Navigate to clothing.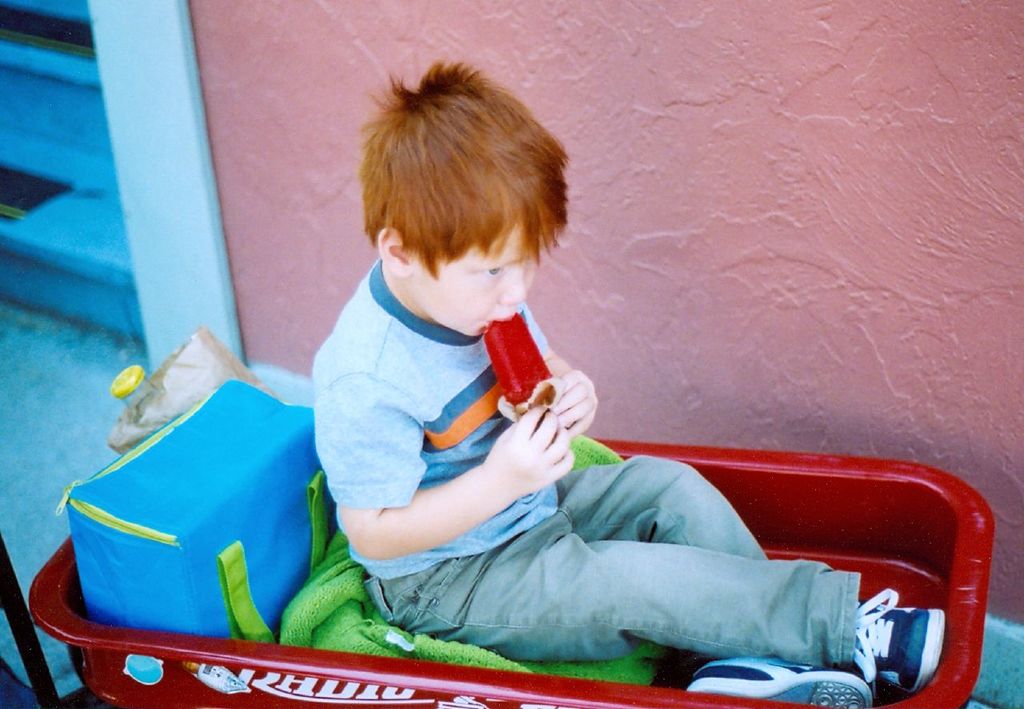
Navigation target: bbox=[370, 456, 864, 661].
